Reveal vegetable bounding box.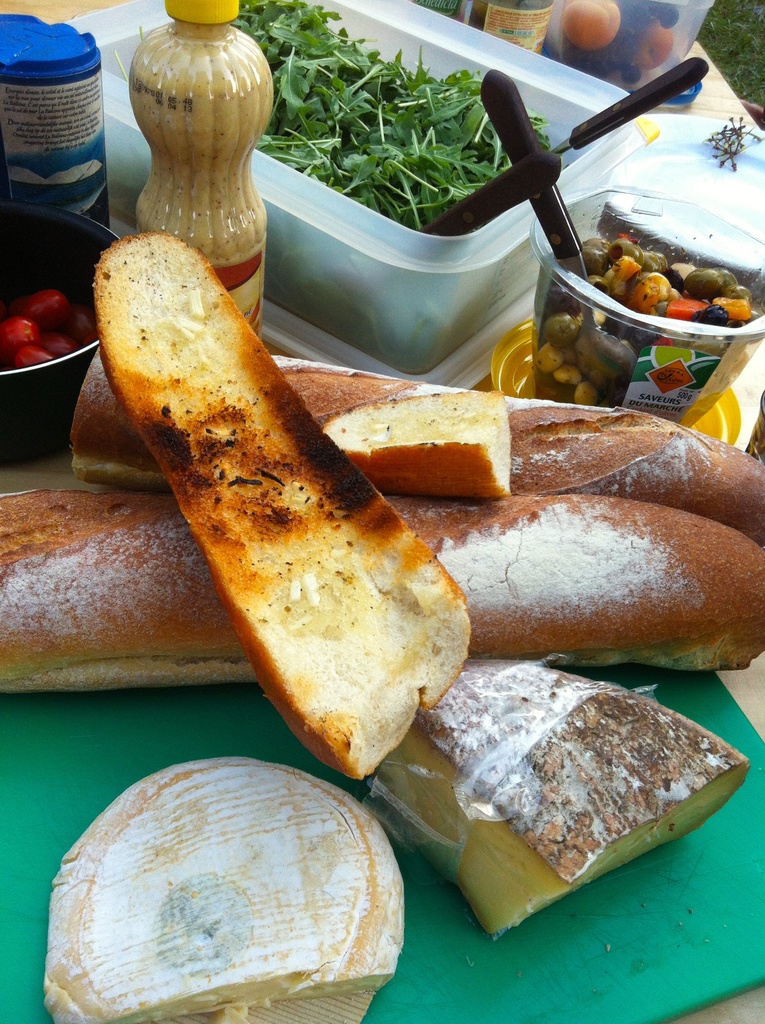
Revealed: bbox=(109, 0, 563, 377).
